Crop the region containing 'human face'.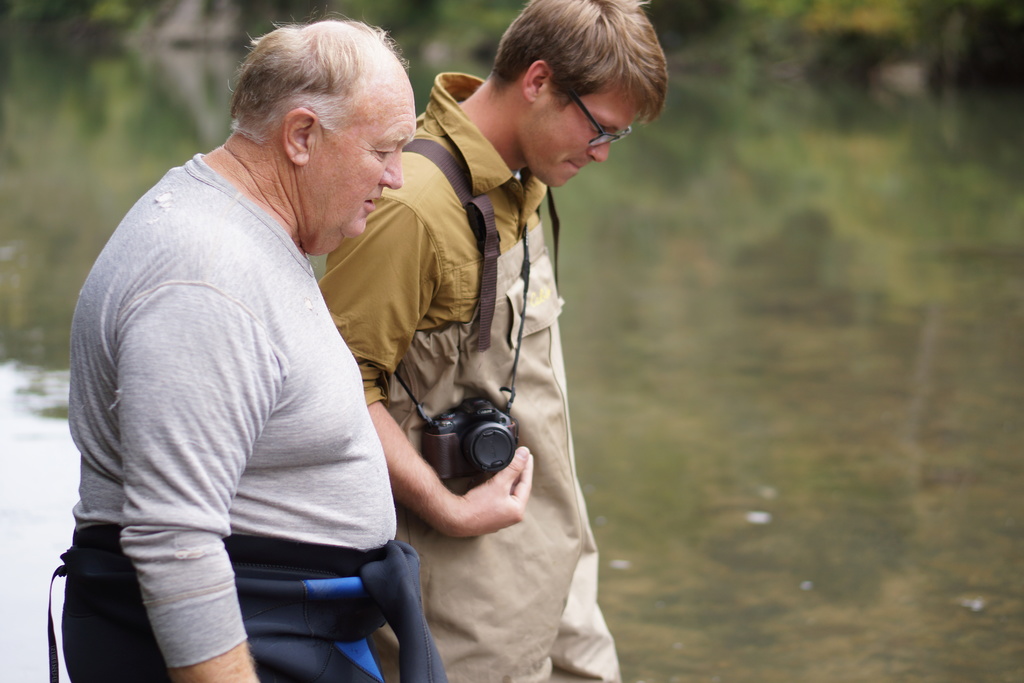
Crop region: x1=313, y1=78, x2=414, y2=254.
